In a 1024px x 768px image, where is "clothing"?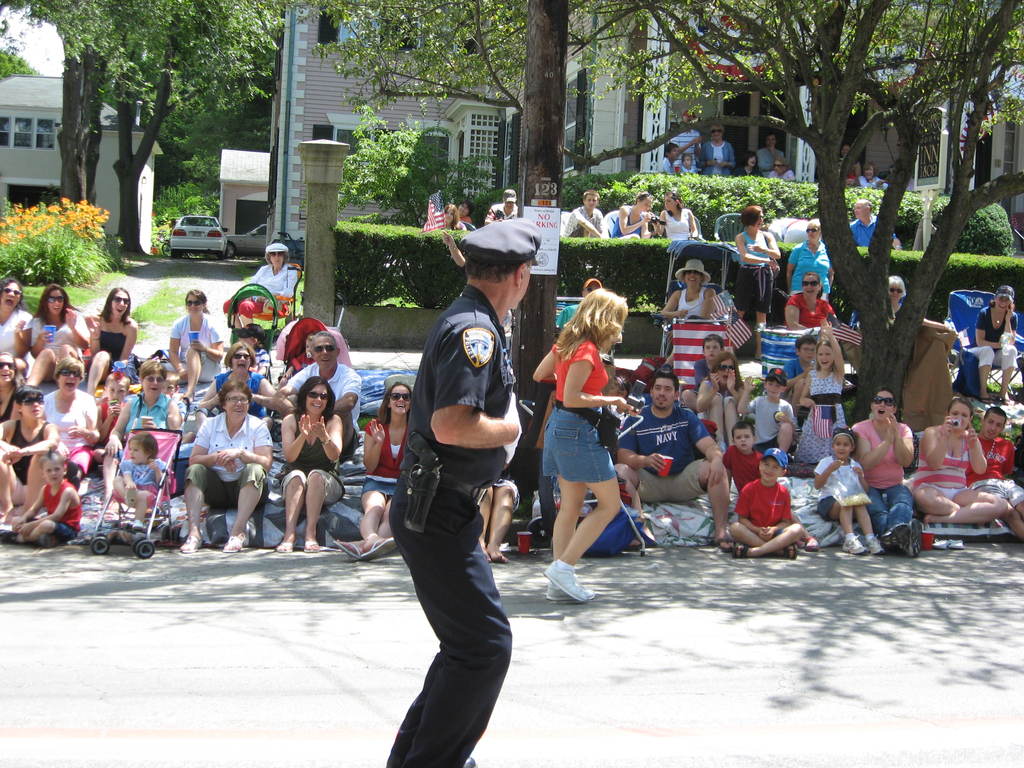
x1=958, y1=291, x2=1018, y2=392.
